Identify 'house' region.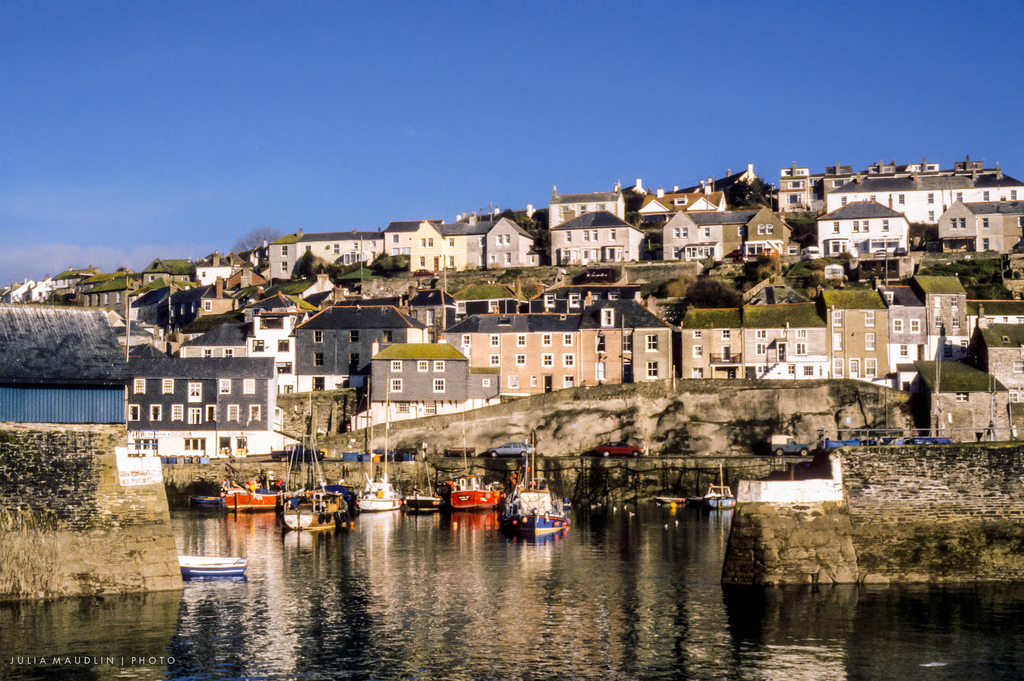
Region: detection(673, 246, 970, 387).
